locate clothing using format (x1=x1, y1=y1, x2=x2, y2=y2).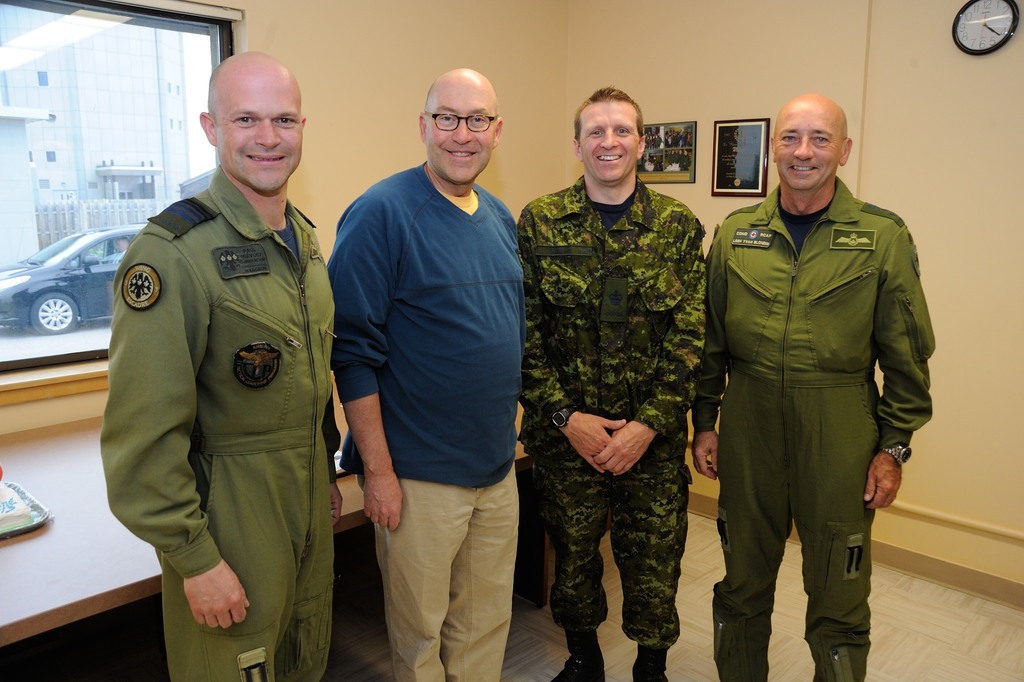
(x1=90, y1=129, x2=354, y2=661).
